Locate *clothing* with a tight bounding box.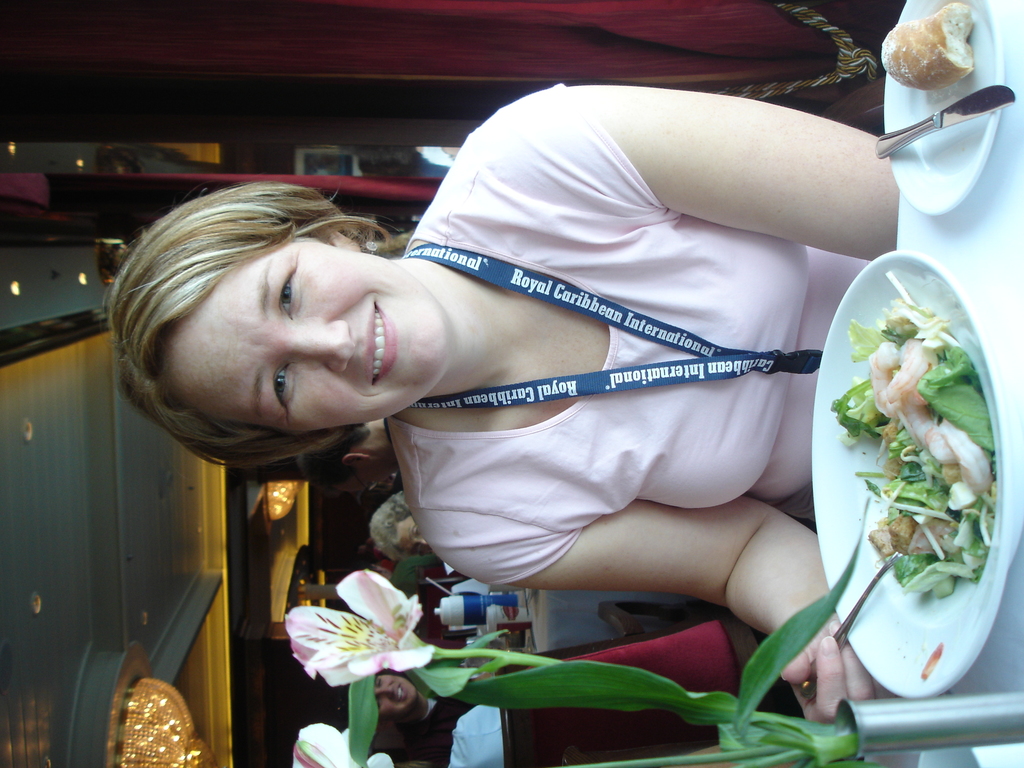
l=365, t=82, r=922, b=547.
